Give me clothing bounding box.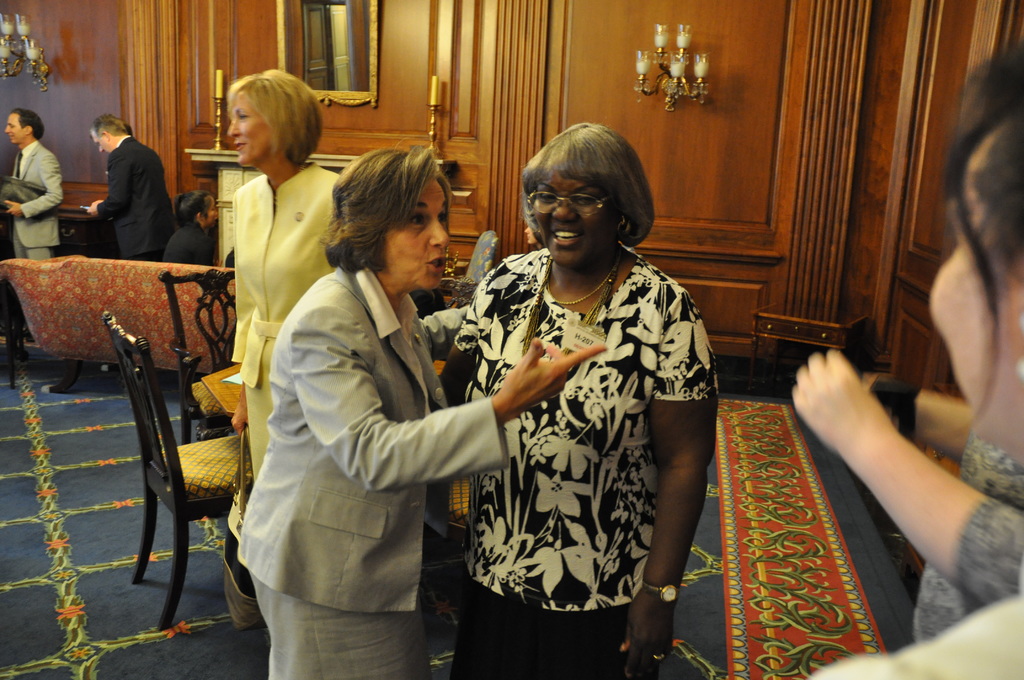
region(228, 266, 508, 679).
